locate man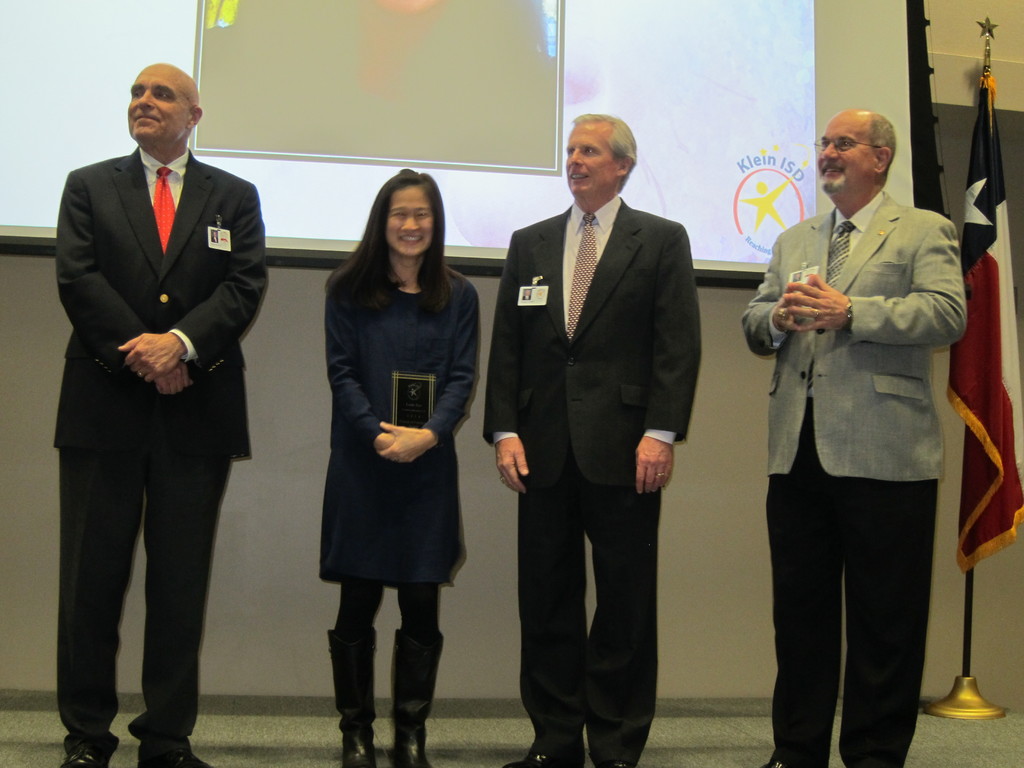
x1=483 y1=114 x2=703 y2=767
